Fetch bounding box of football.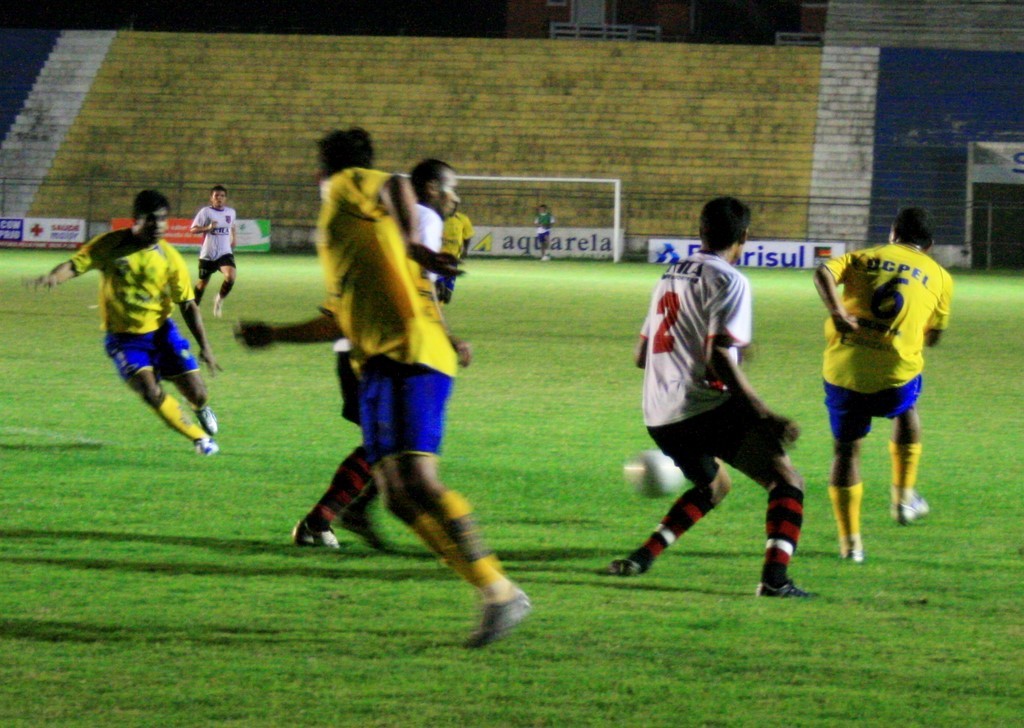
Bbox: 625, 449, 685, 498.
